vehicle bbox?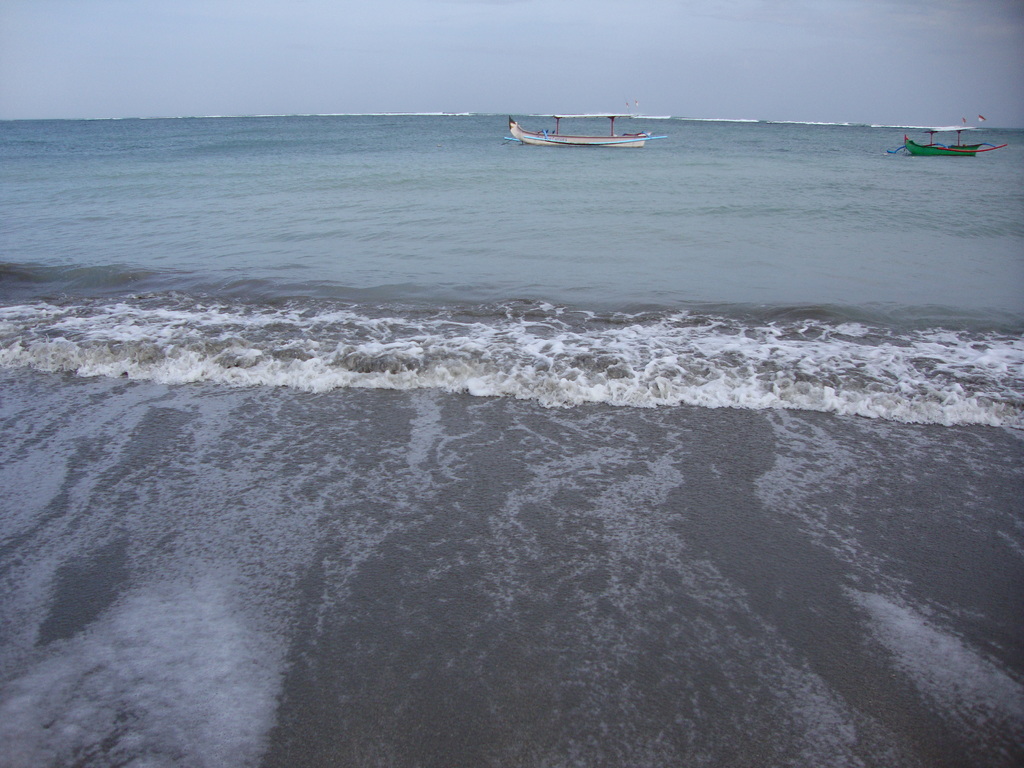
bbox=(620, 129, 664, 146)
